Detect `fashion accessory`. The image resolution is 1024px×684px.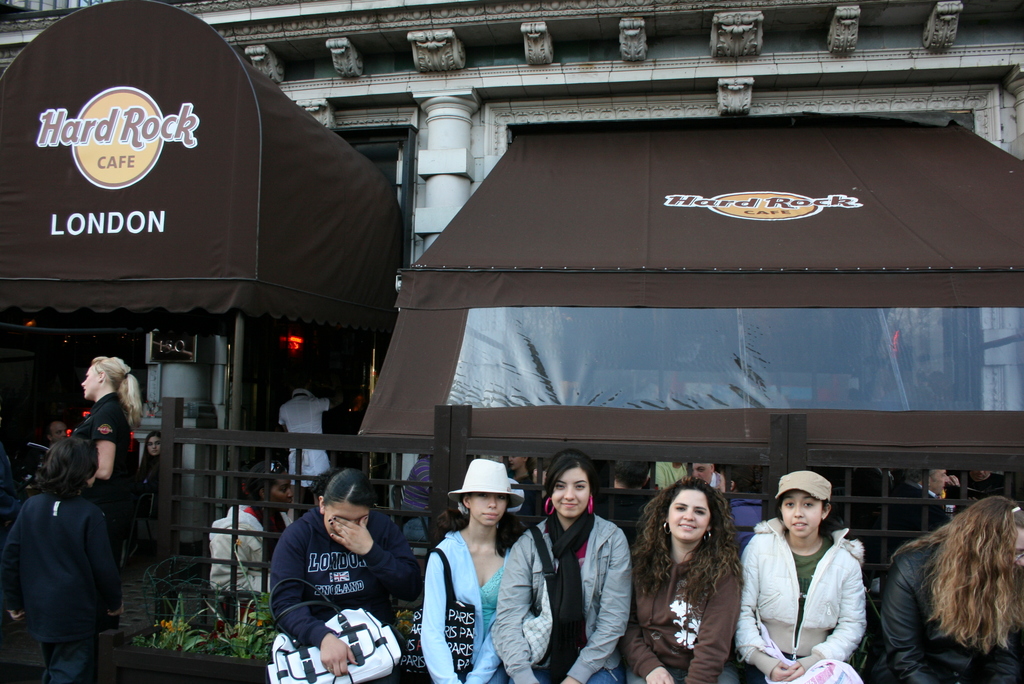
rect(660, 517, 671, 535).
